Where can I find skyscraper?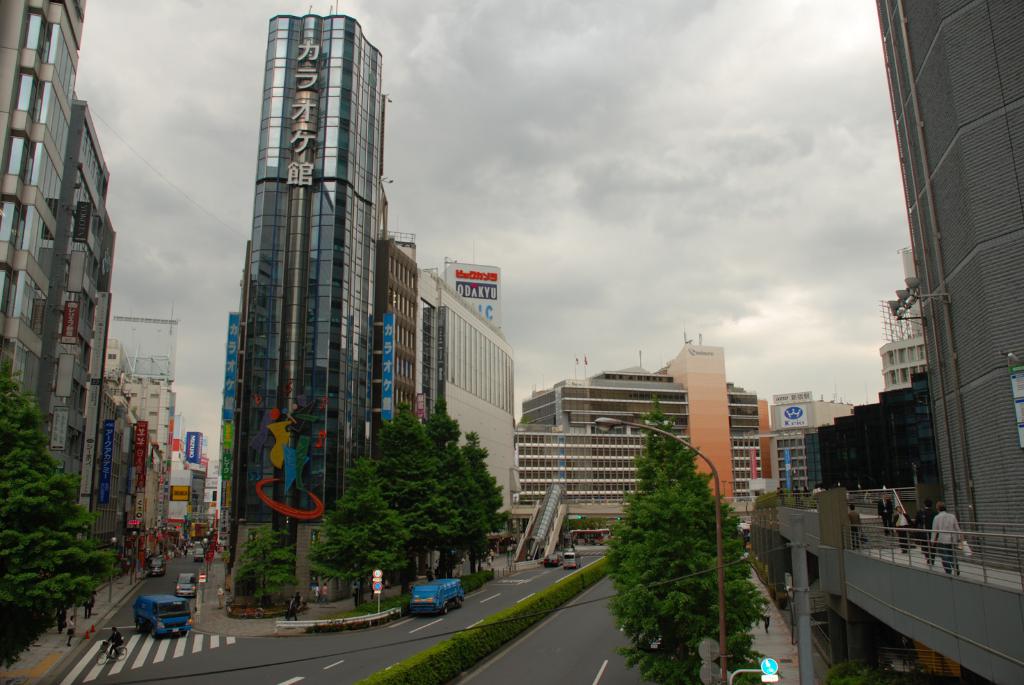
You can find it at (204,2,394,618).
